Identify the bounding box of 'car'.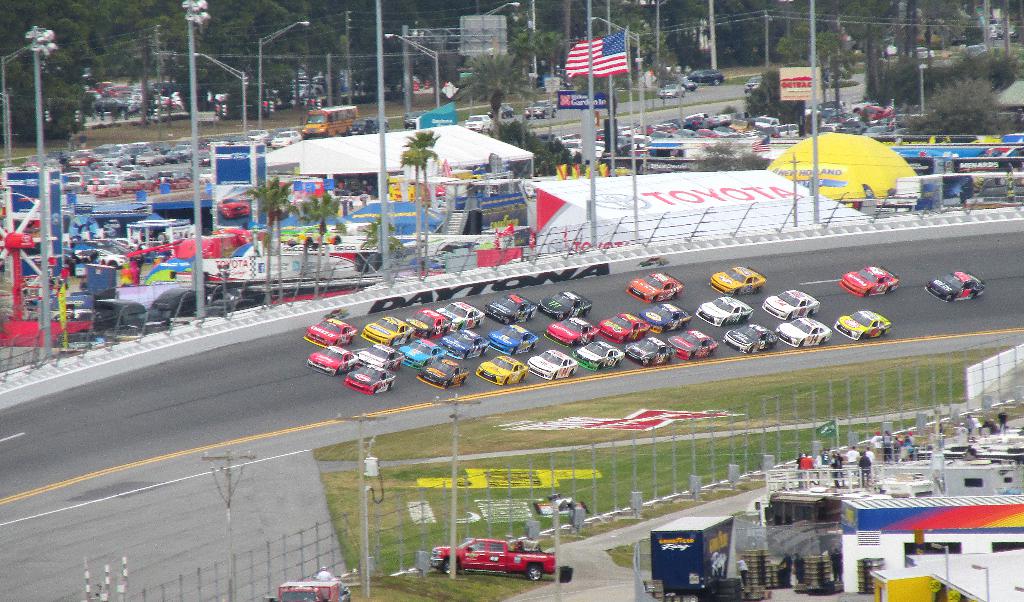
locate(215, 201, 250, 213).
